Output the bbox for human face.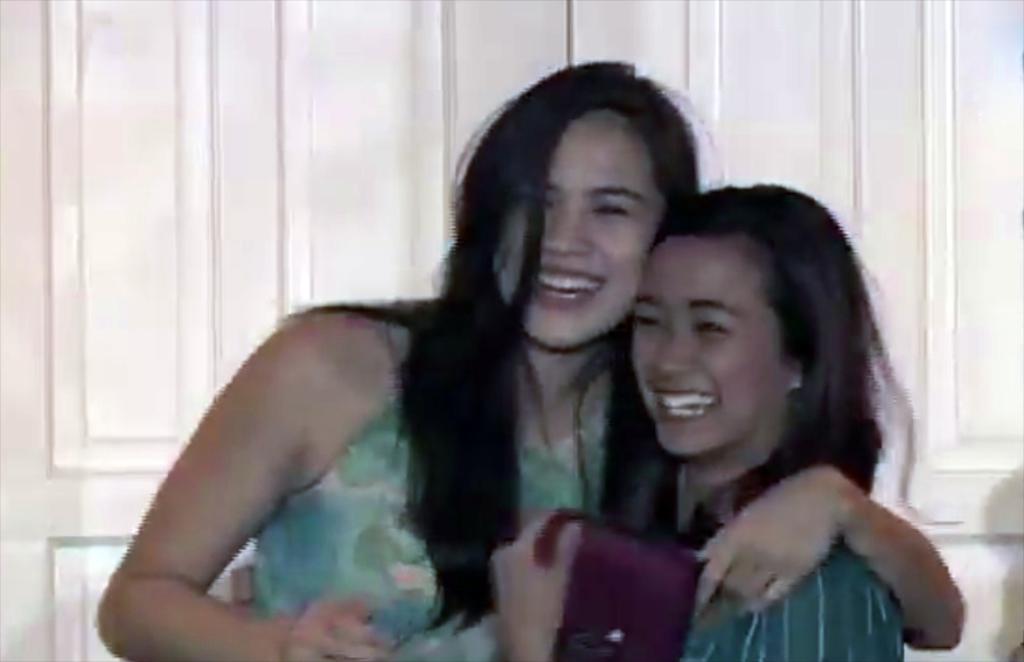
634:236:790:454.
